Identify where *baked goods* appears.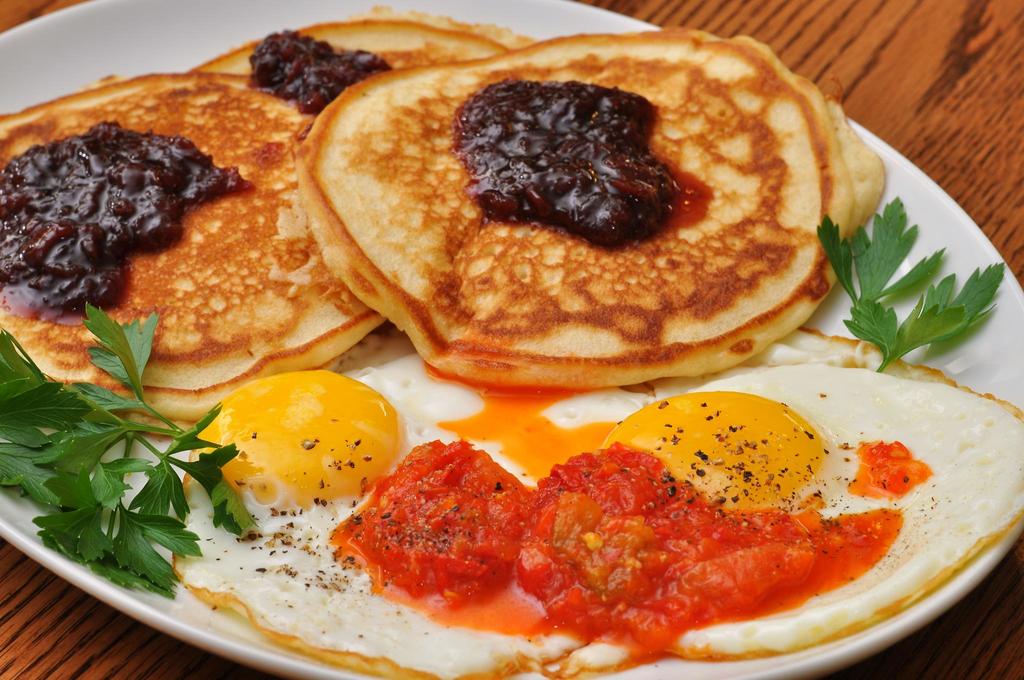
Appears at [left=292, top=23, right=890, bottom=392].
